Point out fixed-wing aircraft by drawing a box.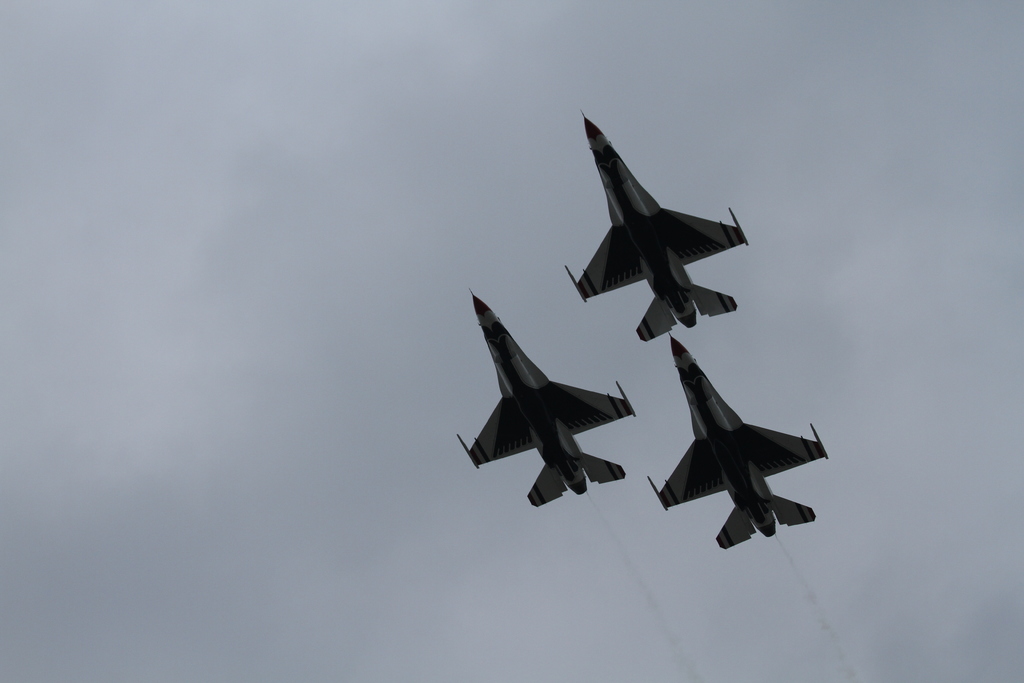
[668, 336, 831, 551].
